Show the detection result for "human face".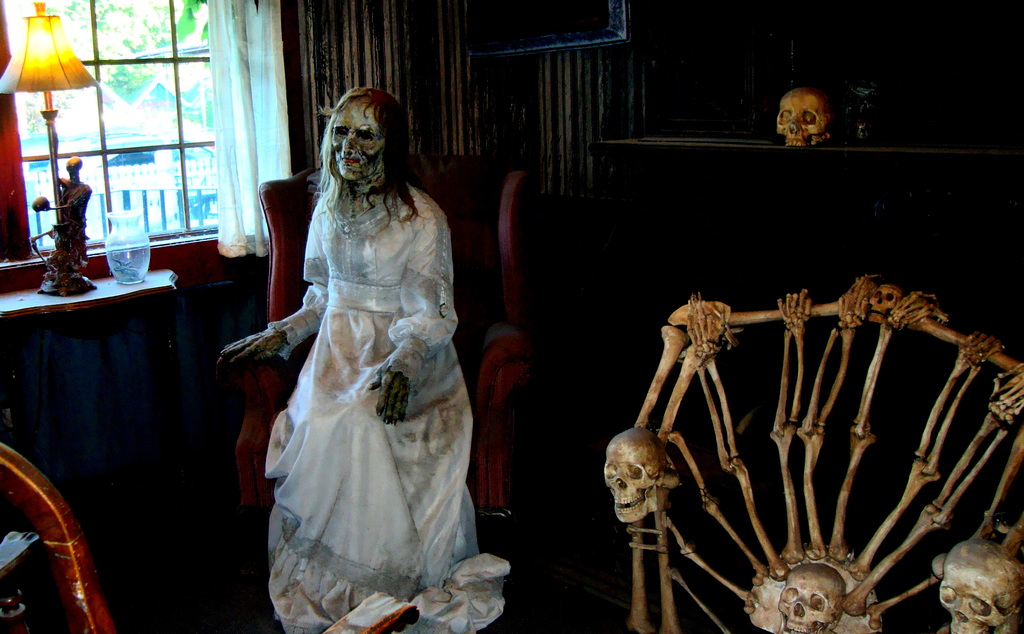
(65, 164, 77, 176).
